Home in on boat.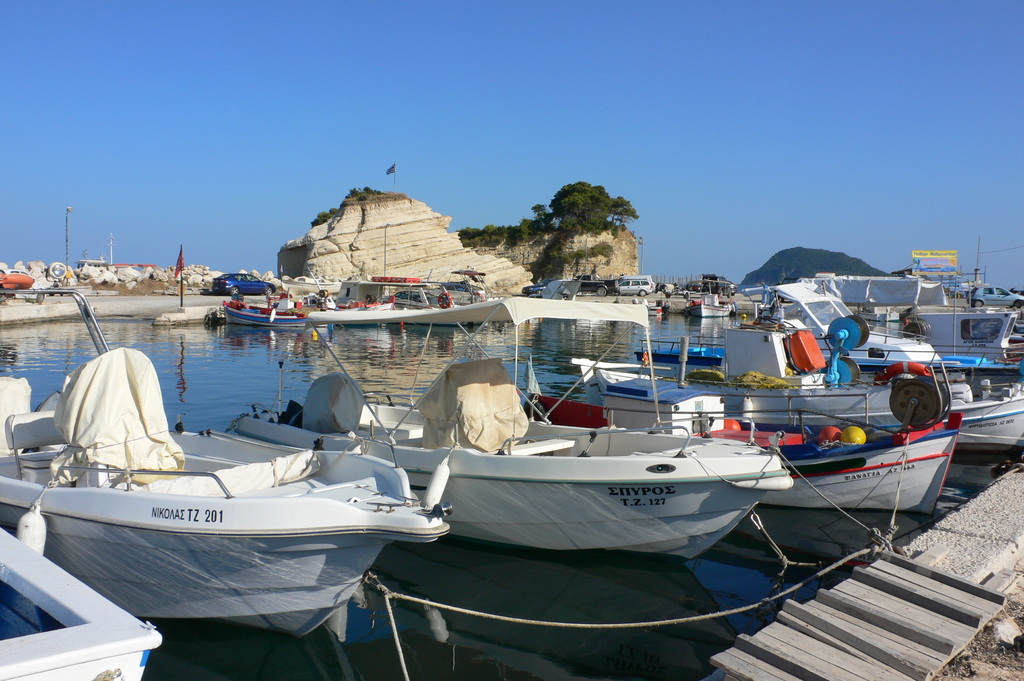
Homed in at (x1=211, y1=287, x2=304, y2=328).
